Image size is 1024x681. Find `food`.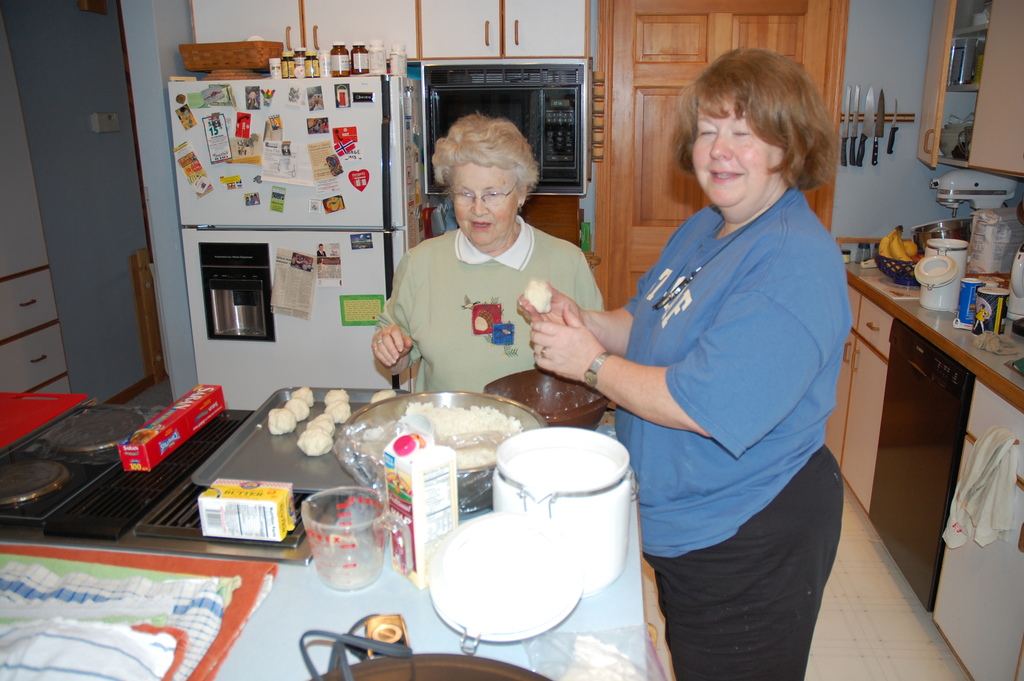
select_region(292, 386, 317, 408).
